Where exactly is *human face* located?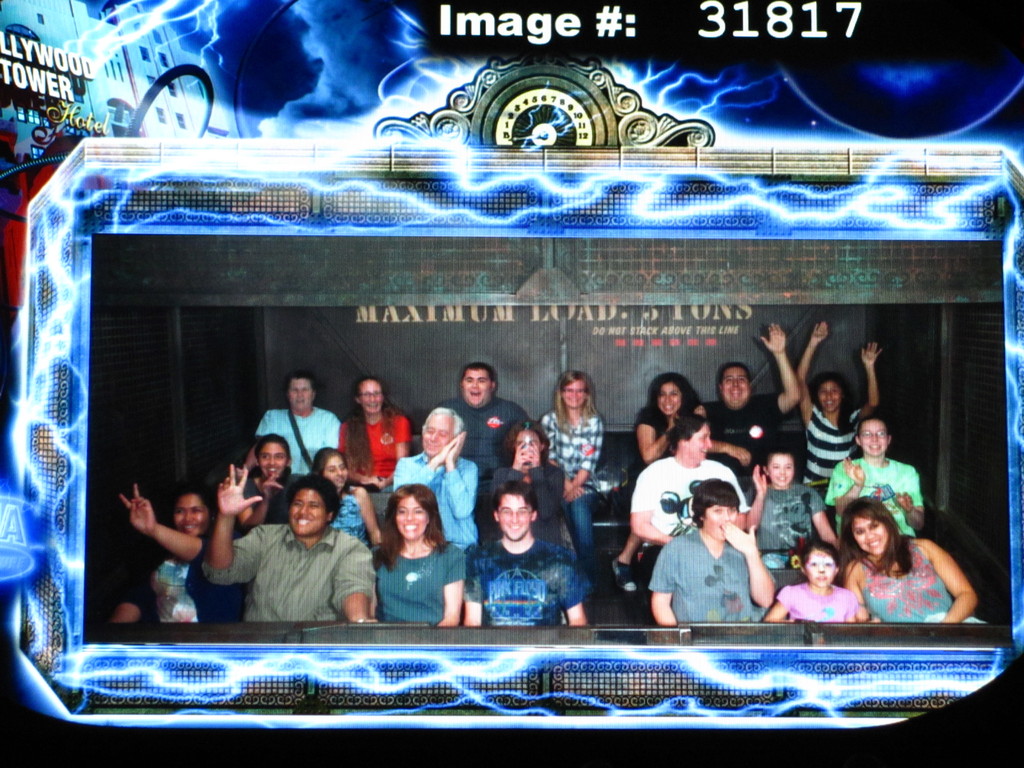
Its bounding box is (left=852, top=513, right=888, bottom=553).
